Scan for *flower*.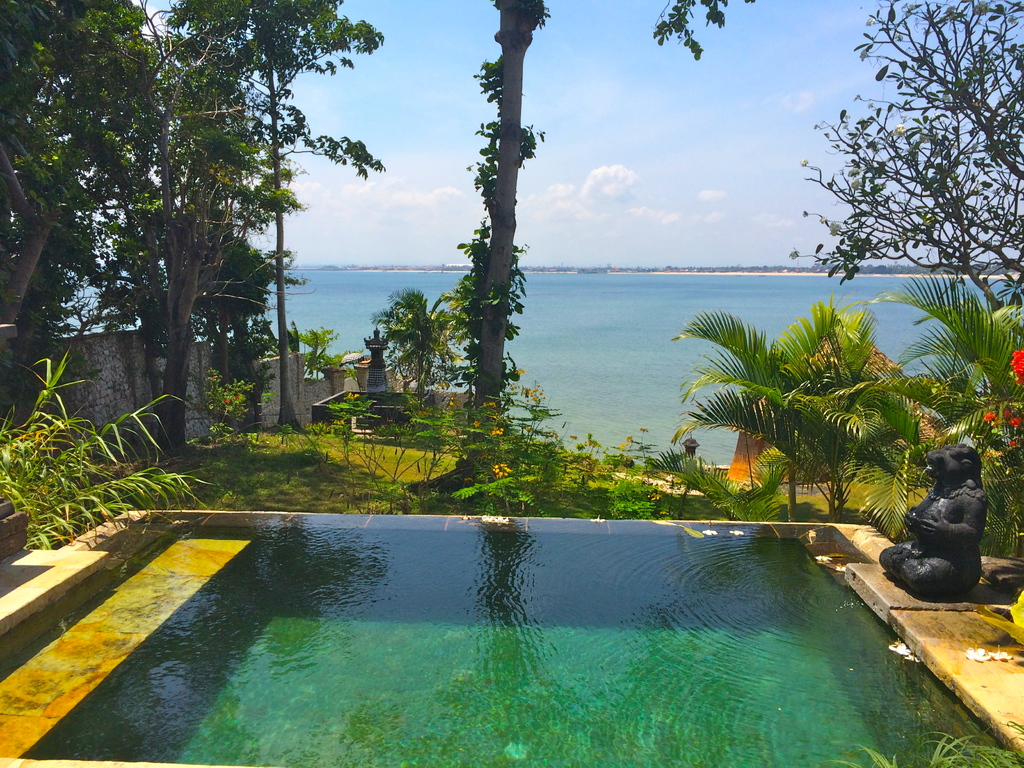
Scan result: (213,376,214,378).
